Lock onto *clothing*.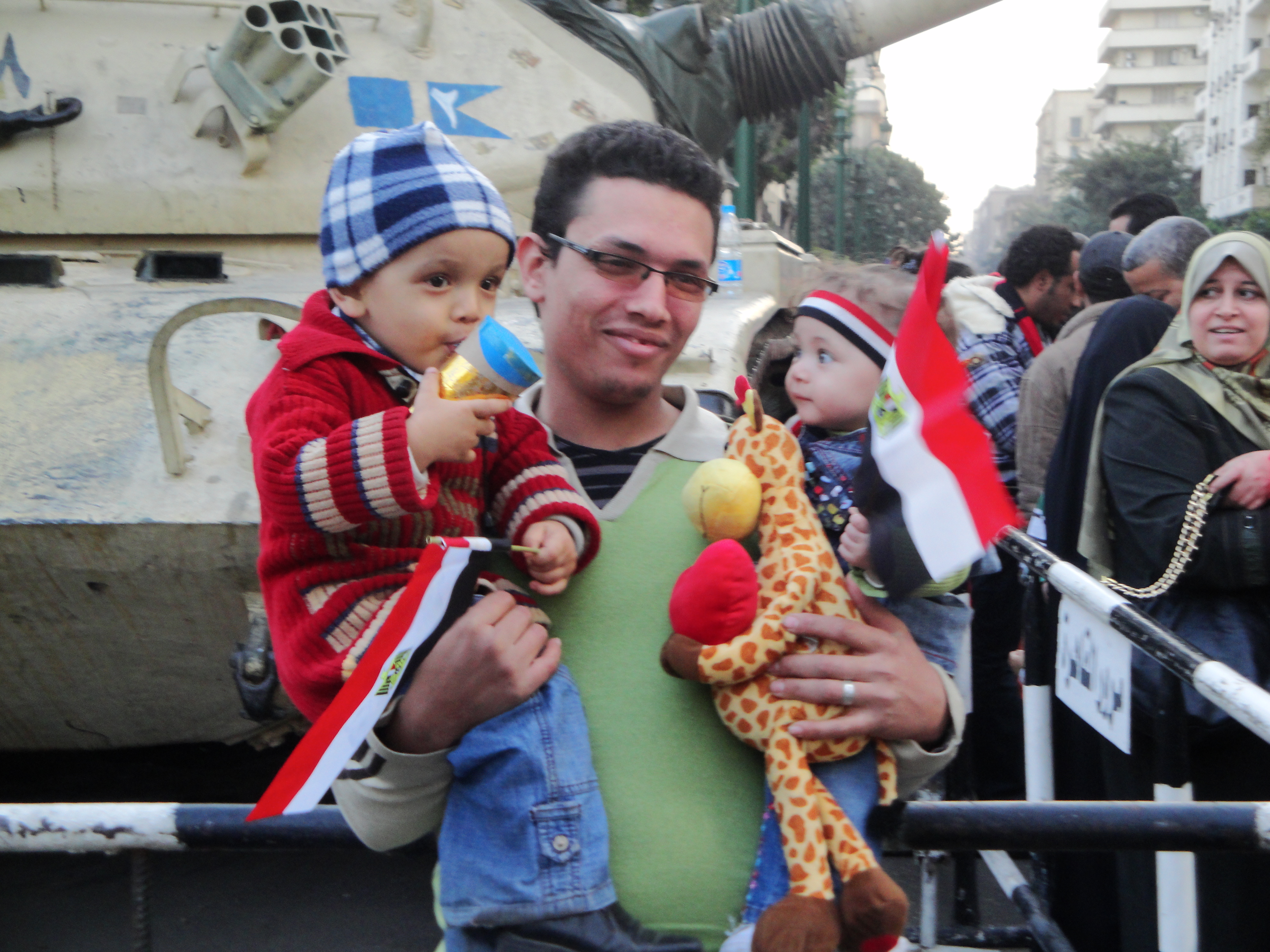
Locked: pyautogui.locateOnScreen(343, 73, 403, 302).
